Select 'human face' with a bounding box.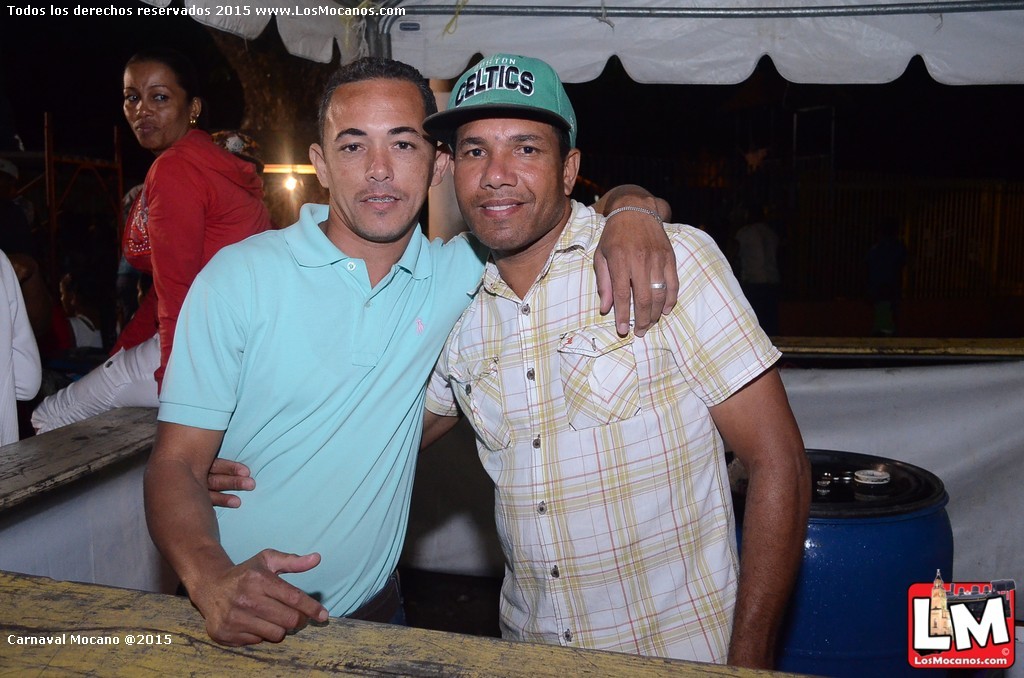
<box>124,57,191,150</box>.
